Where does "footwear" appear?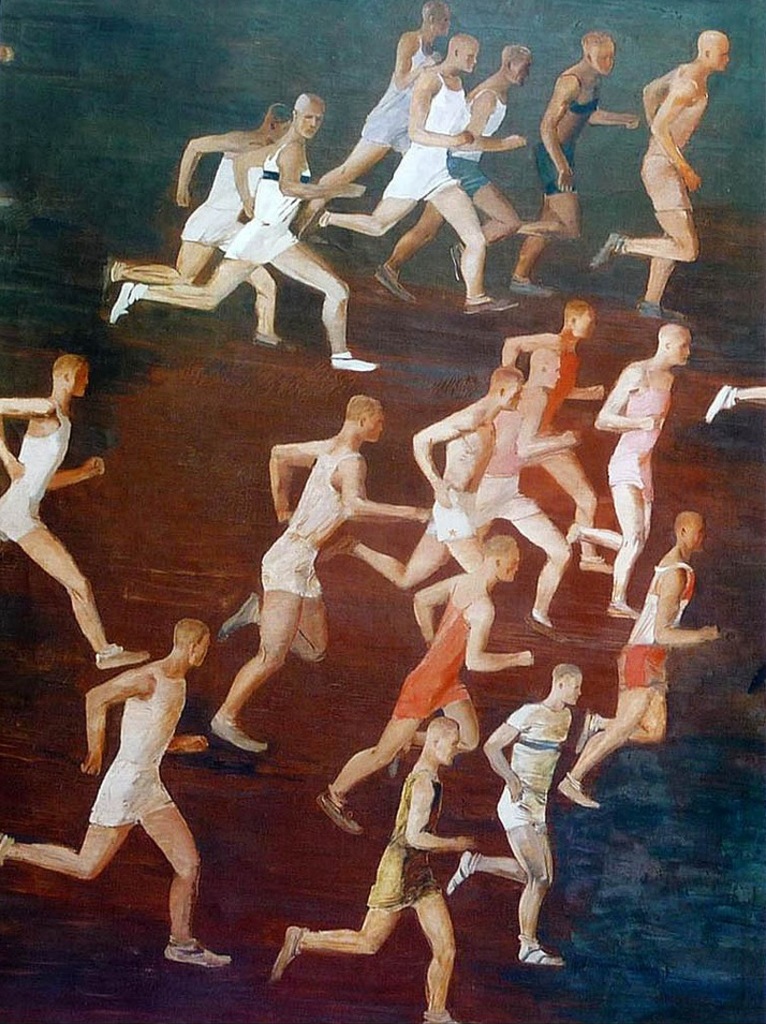
Appears at <bbox>105, 257, 126, 290</bbox>.
